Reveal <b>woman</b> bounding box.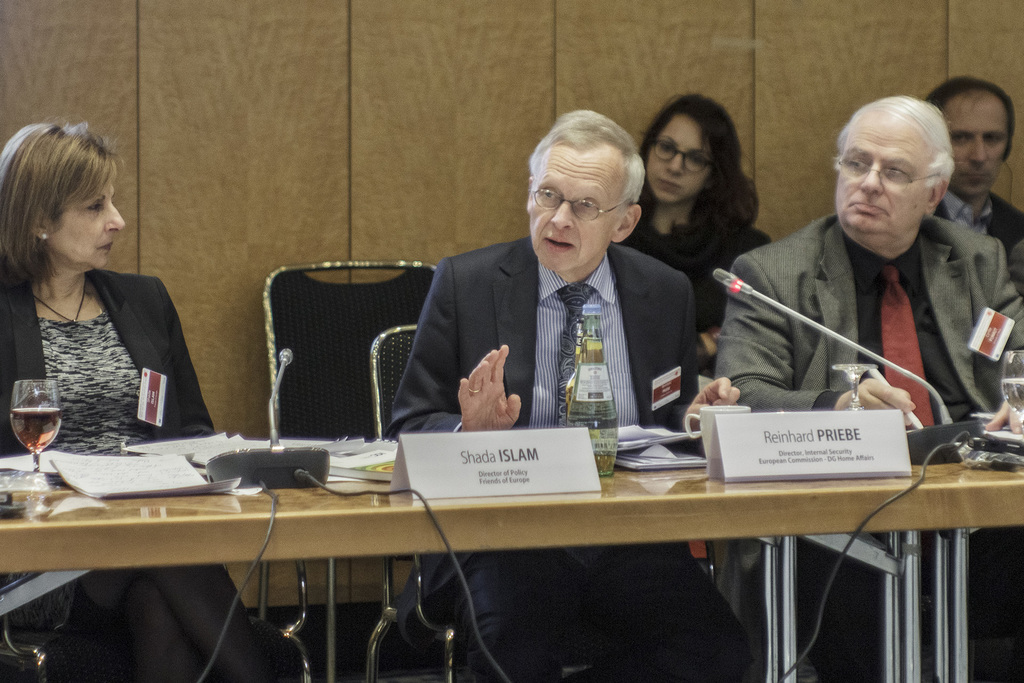
Revealed: x1=0, y1=115, x2=296, y2=682.
